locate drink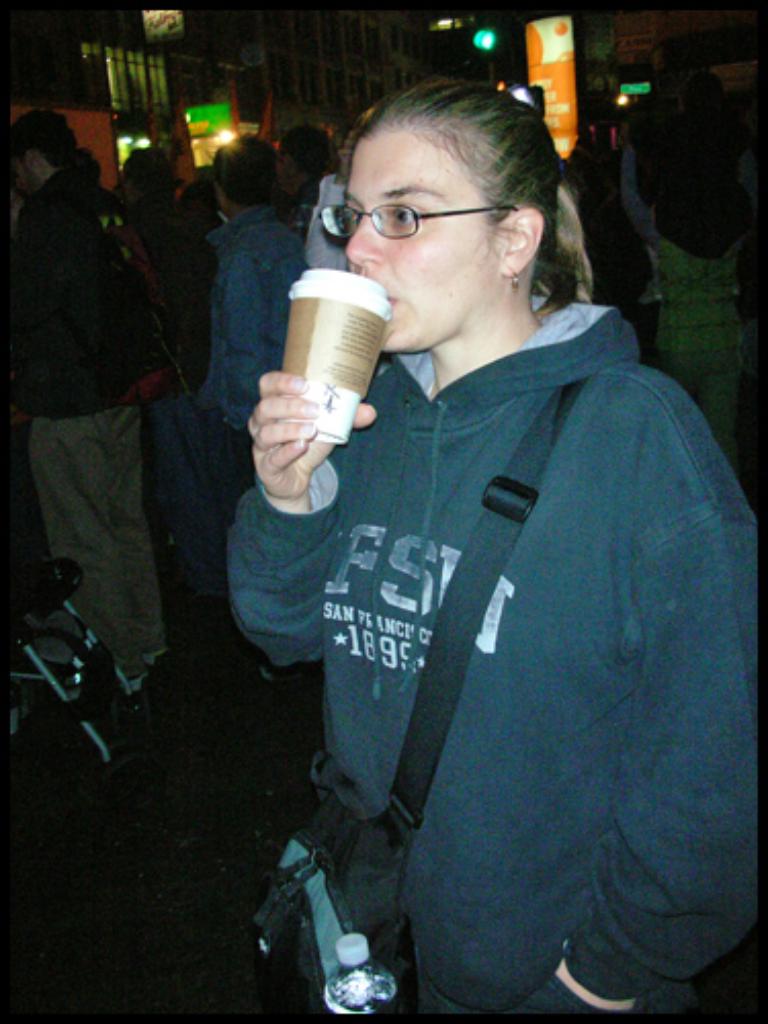
264:272:399:442
